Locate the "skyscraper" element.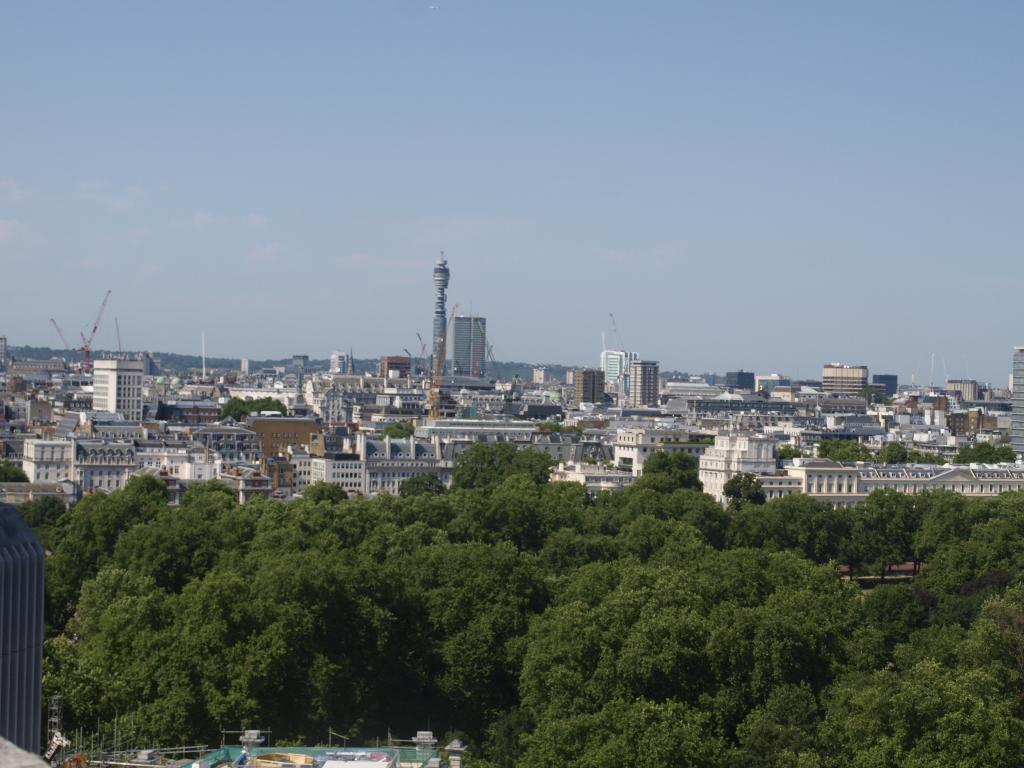
Element bbox: {"left": 451, "top": 310, "right": 488, "bottom": 379}.
